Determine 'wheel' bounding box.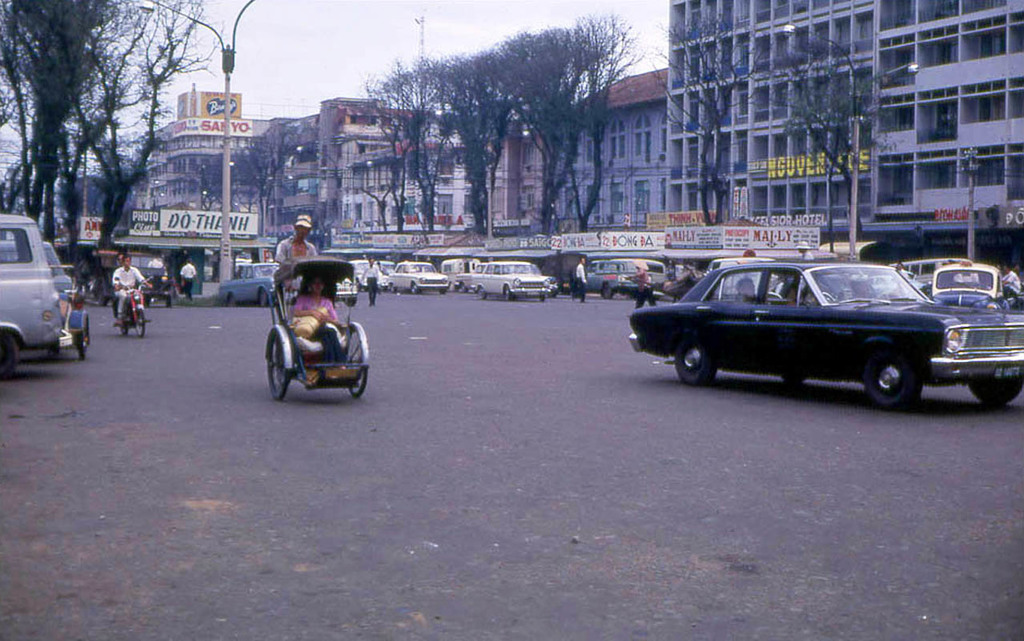
Determined: 864:345:910:412.
